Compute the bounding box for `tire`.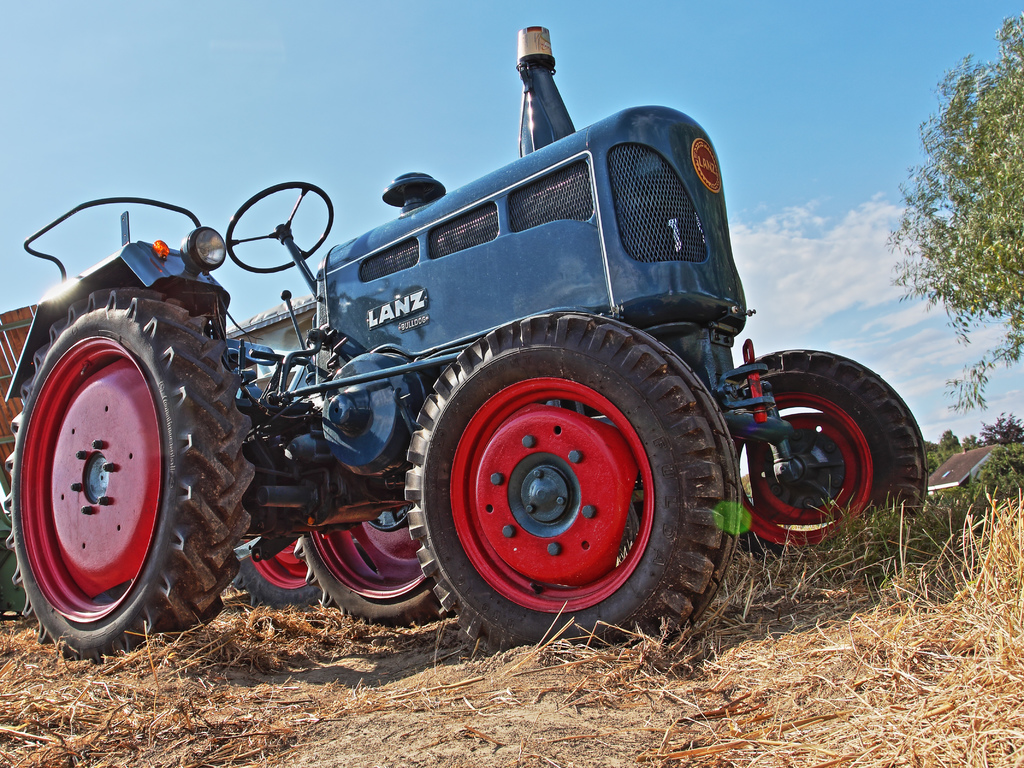
296, 532, 440, 630.
